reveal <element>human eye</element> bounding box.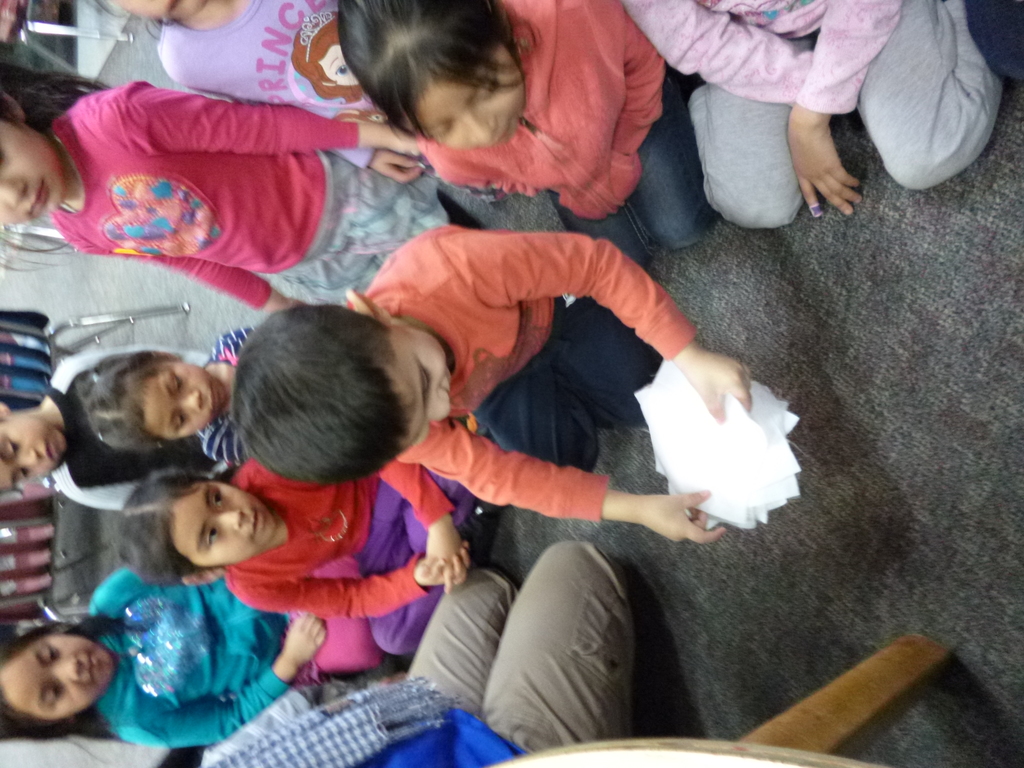
Revealed: x1=211 y1=484 x2=225 y2=512.
